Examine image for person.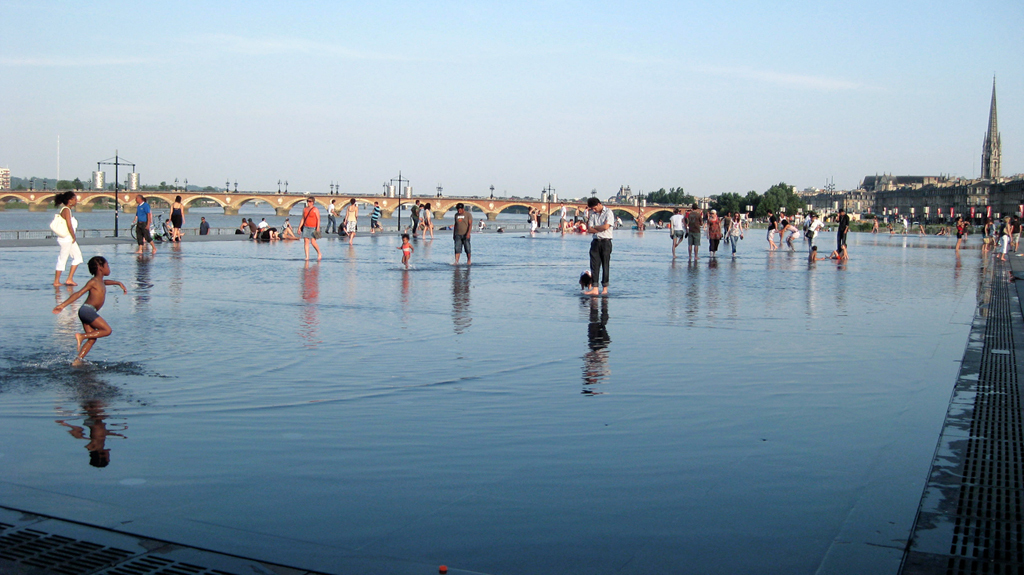
Examination result: Rect(344, 195, 357, 244).
